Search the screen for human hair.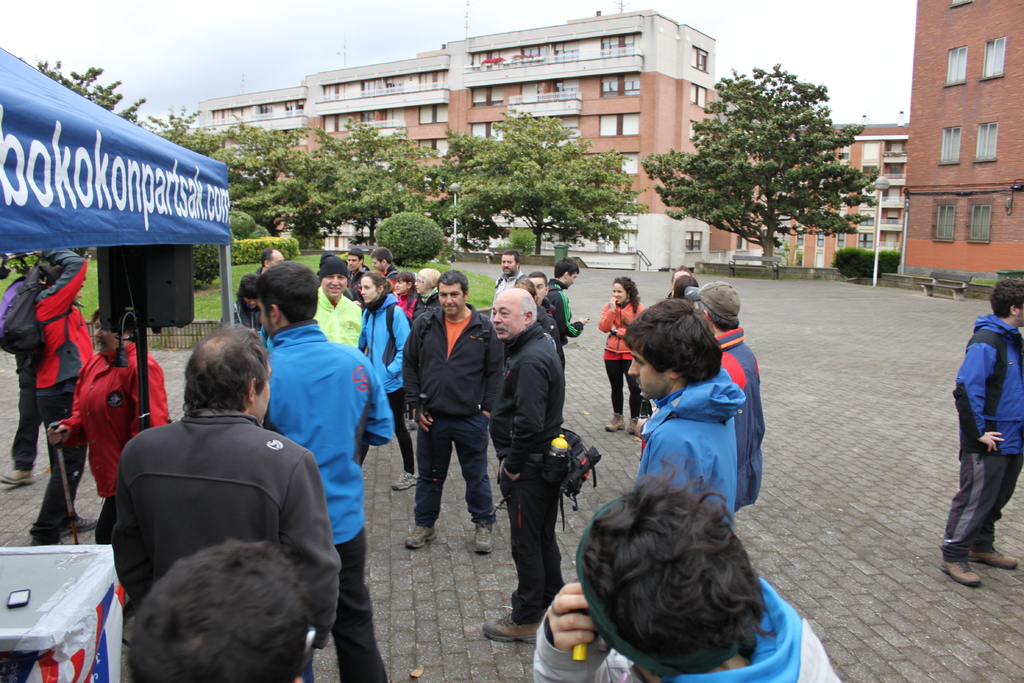
Found at crop(348, 247, 364, 262).
